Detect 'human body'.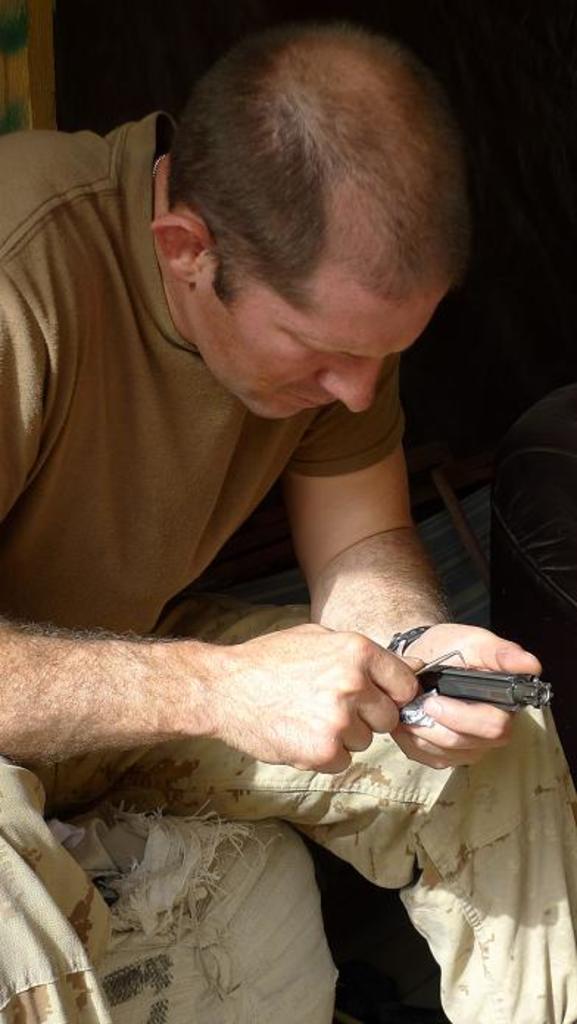
Detected at (0, 24, 576, 1023).
